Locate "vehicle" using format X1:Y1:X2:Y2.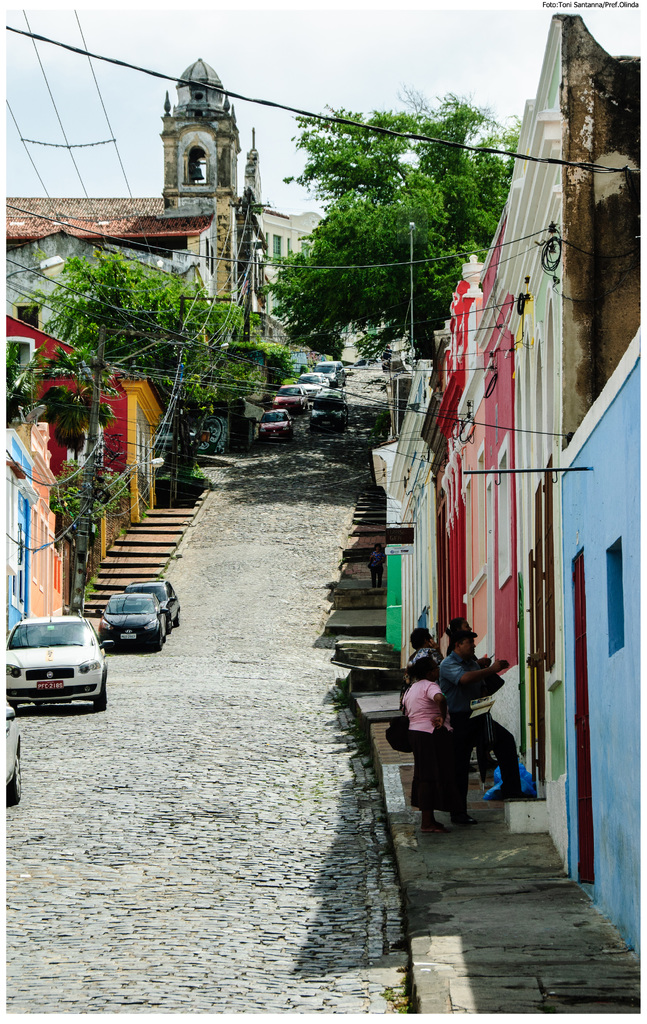
307:354:345:394.
